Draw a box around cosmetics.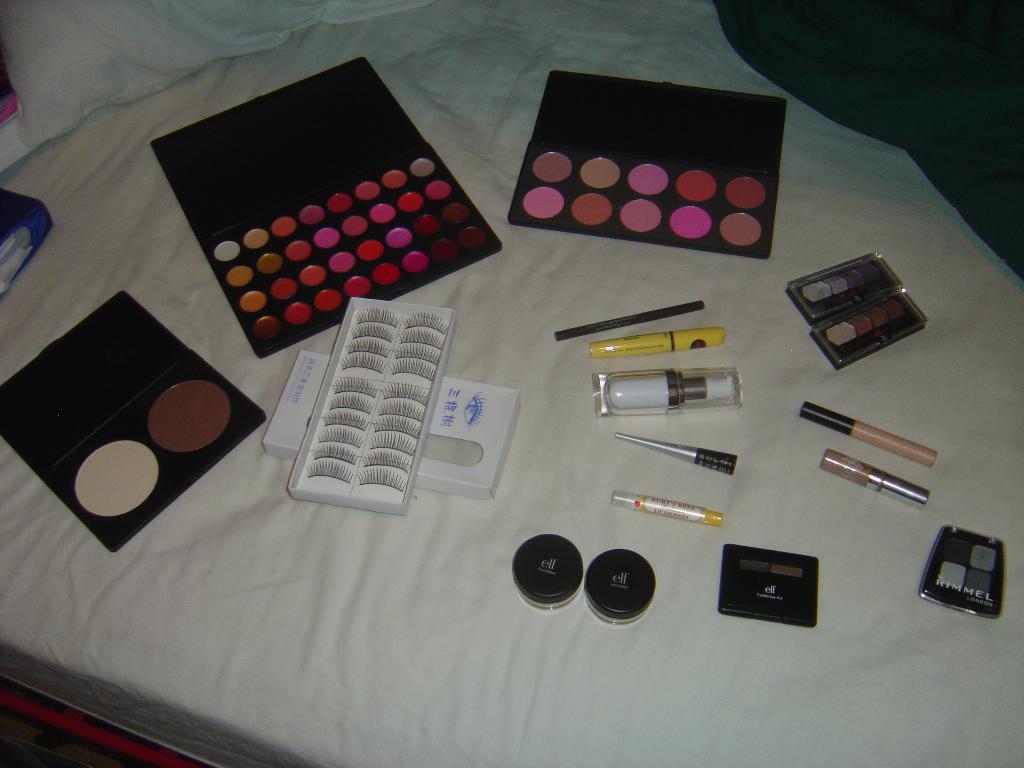
bbox=[520, 184, 566, 221].
